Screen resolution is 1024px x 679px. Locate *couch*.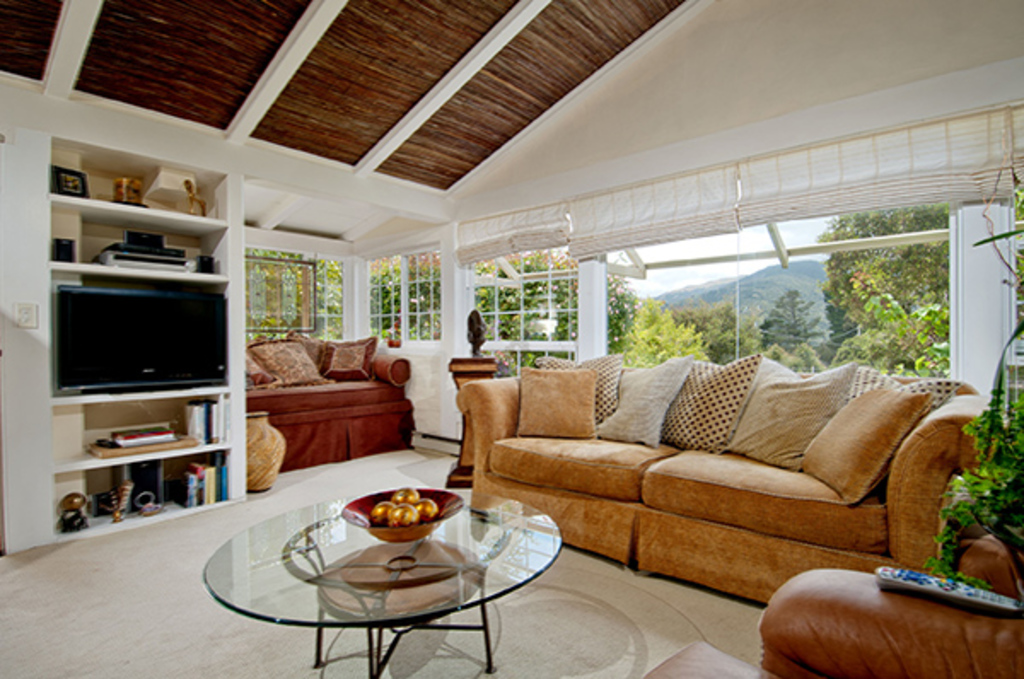
box(242, 326, 415, 479).
